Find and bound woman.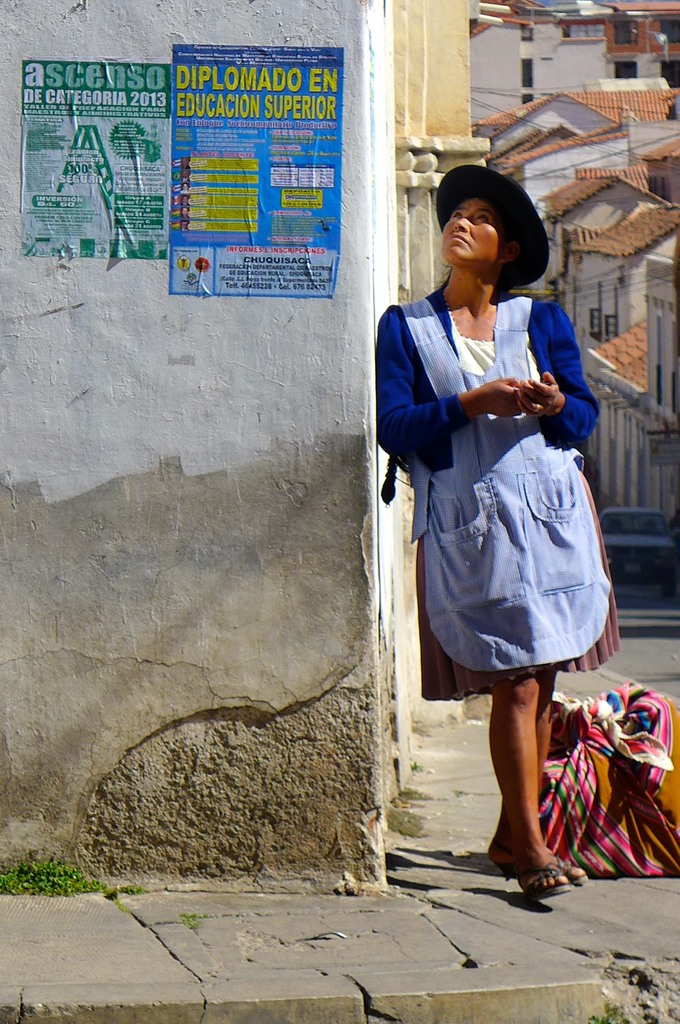
Bound: 364, 156, 617, 934.
